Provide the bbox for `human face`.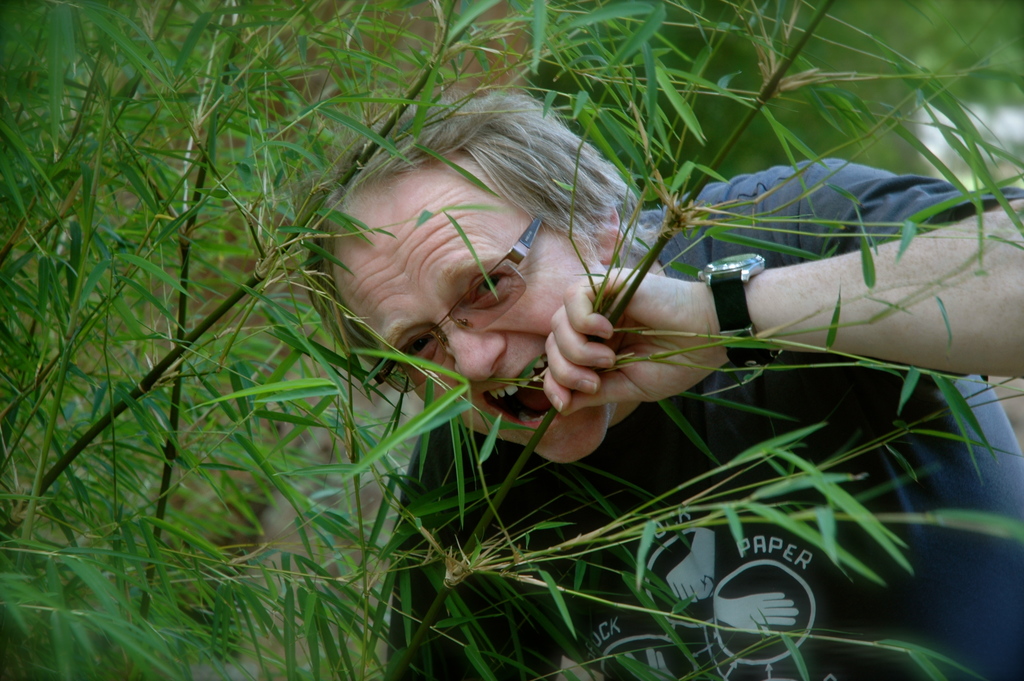
l=333, t=174, r=612, b=468.
